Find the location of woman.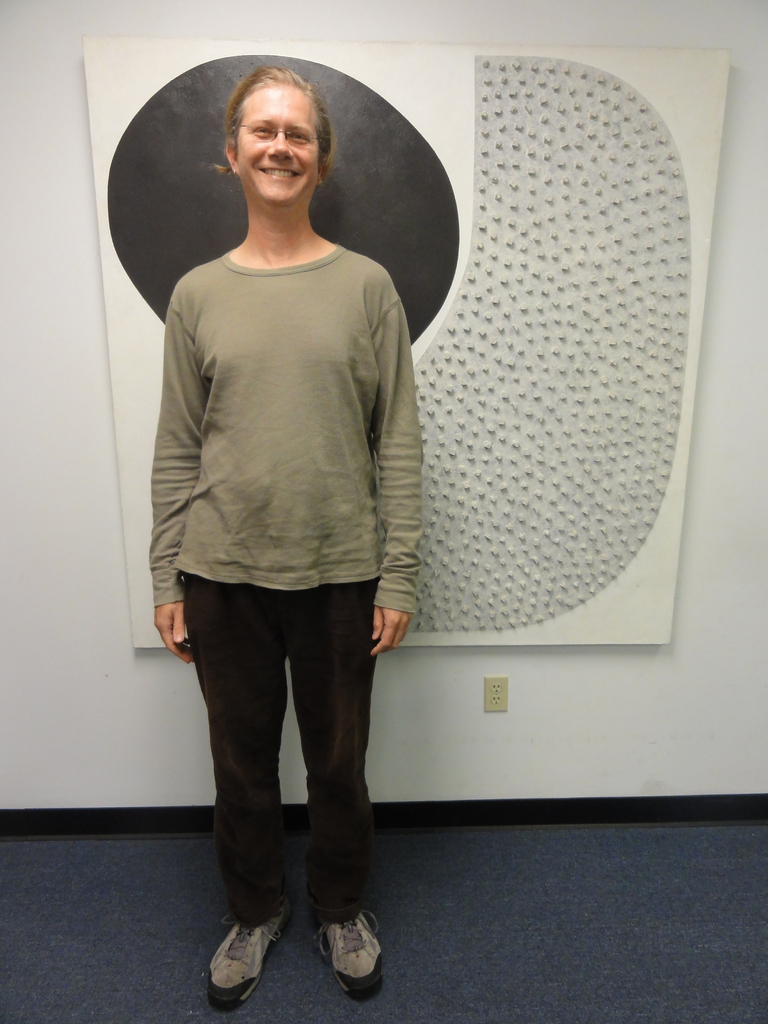
Location: crop(111, 60, 428, 959).
